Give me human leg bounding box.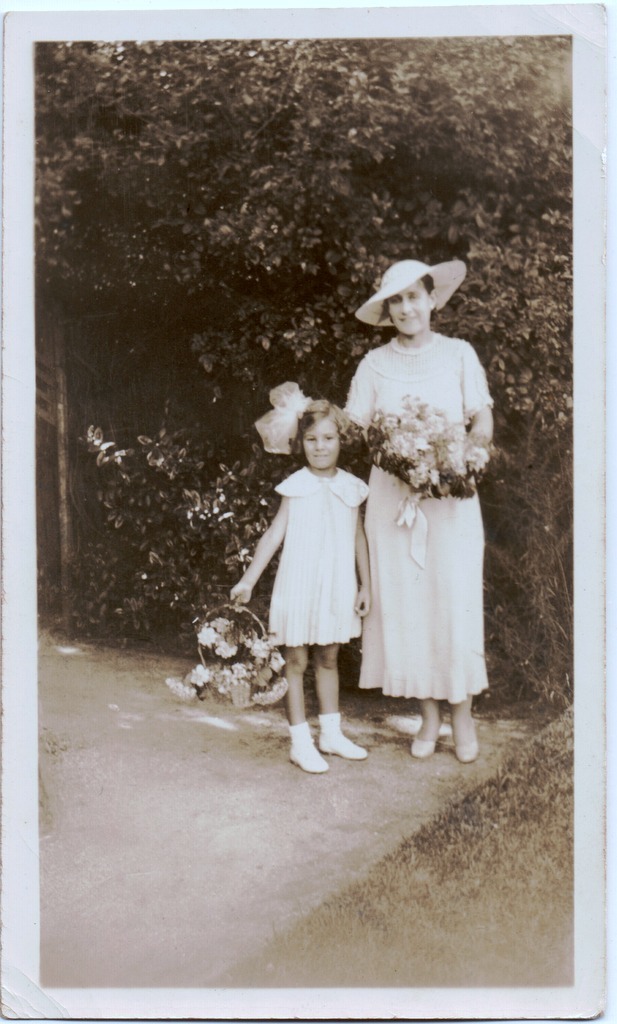
455, 698, 478, 766.
